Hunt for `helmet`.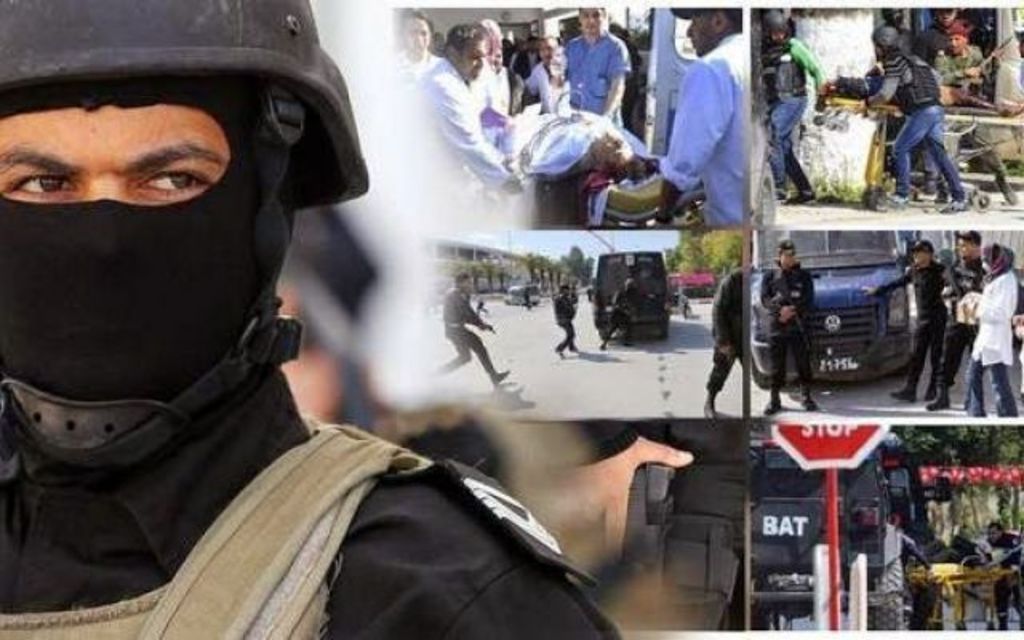
Hunted down at pyautogui.locateOnScreen(864, 24, 904, 58).
